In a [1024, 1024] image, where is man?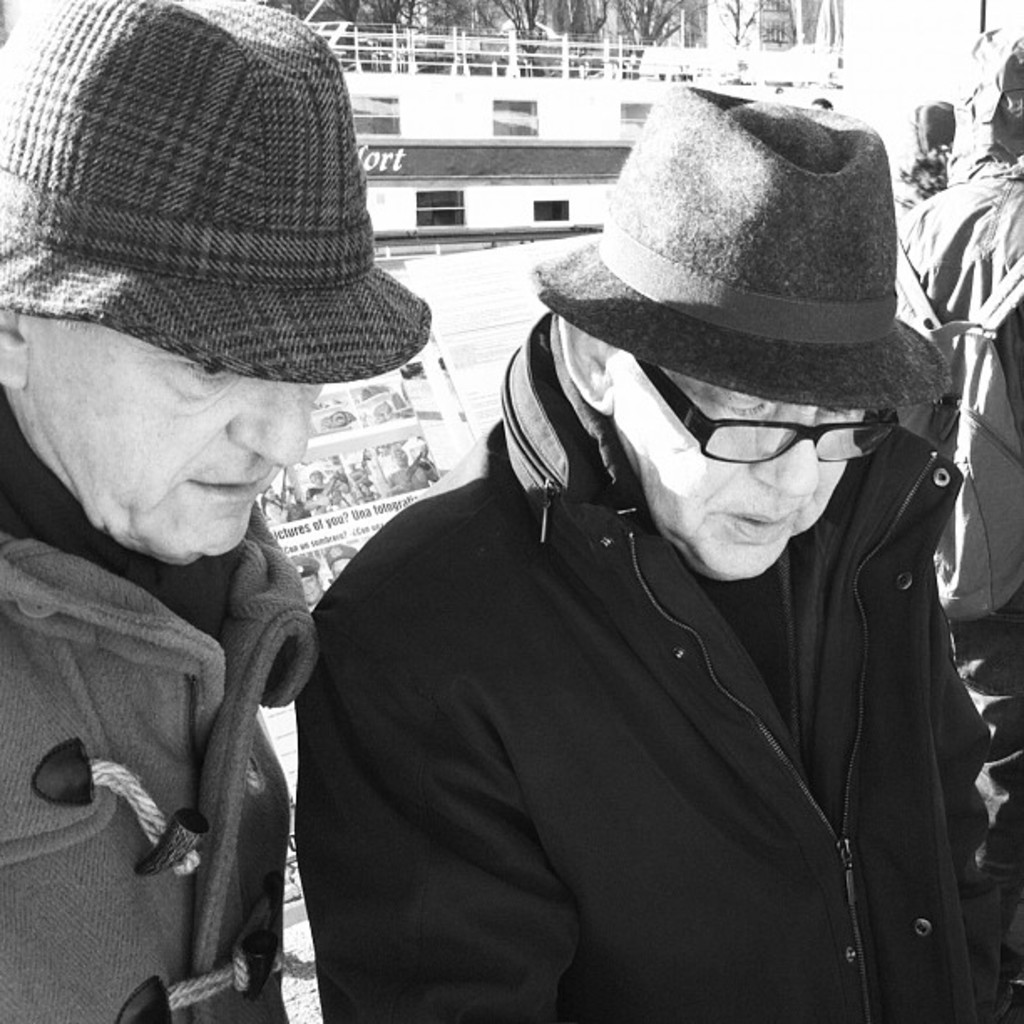
bbox=[388, 442, 437, 494].
